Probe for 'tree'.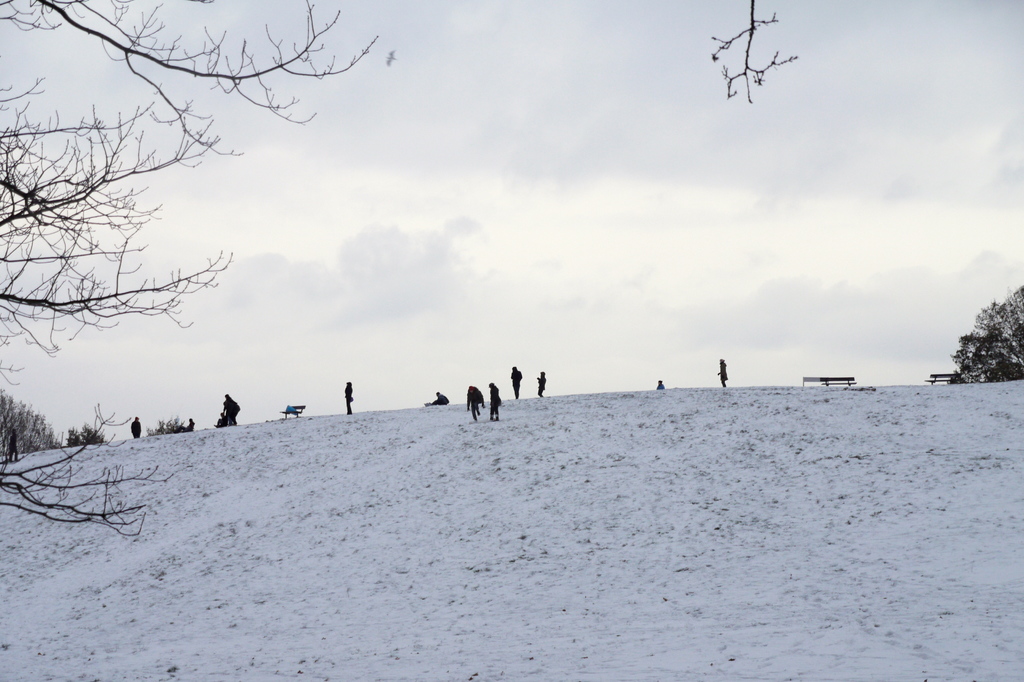
Probe result: select_region(947, 281, 1023, 391).
